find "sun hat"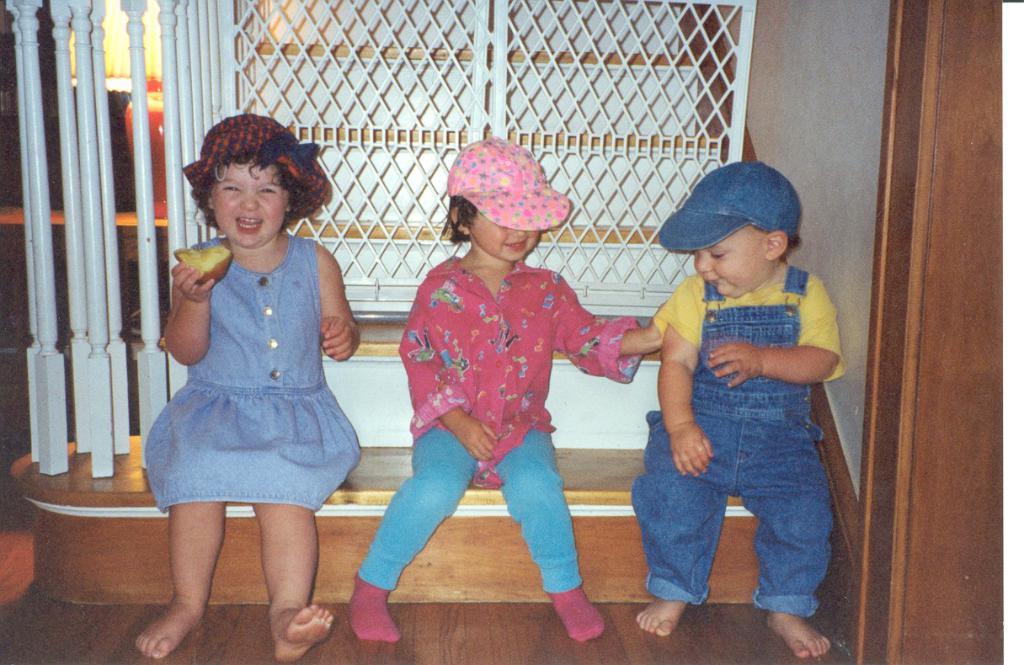
box(451, 132, 575, 229)
